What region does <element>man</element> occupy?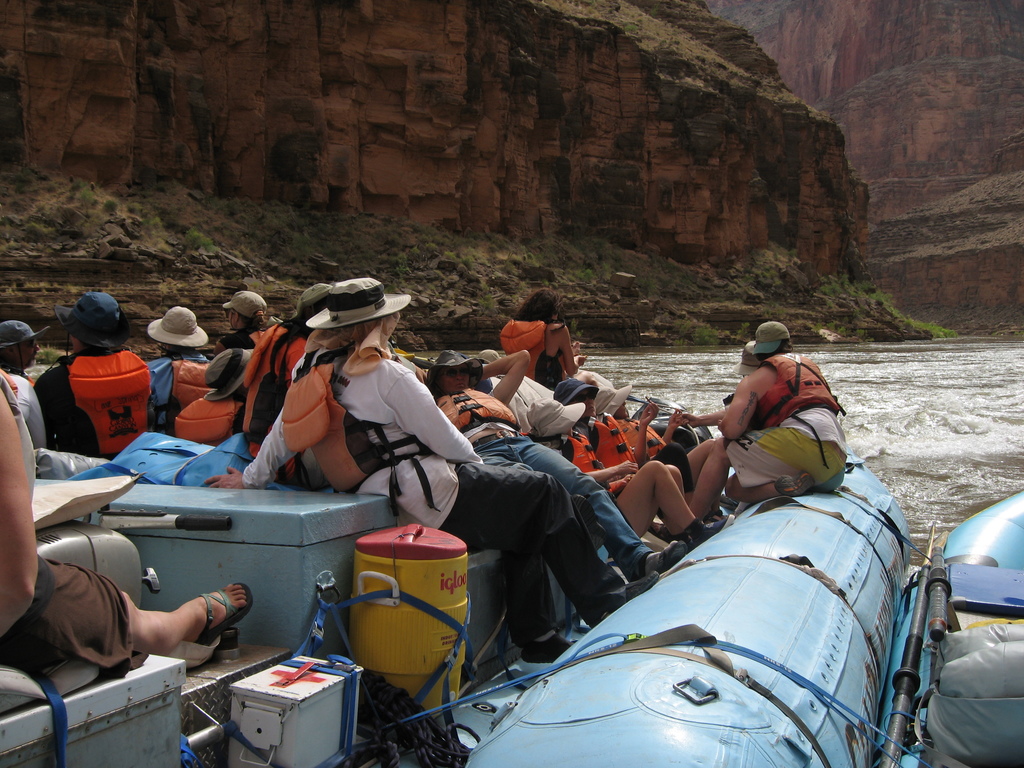
pyautogui.locateOnScreen(212, 287, 268, 352).
